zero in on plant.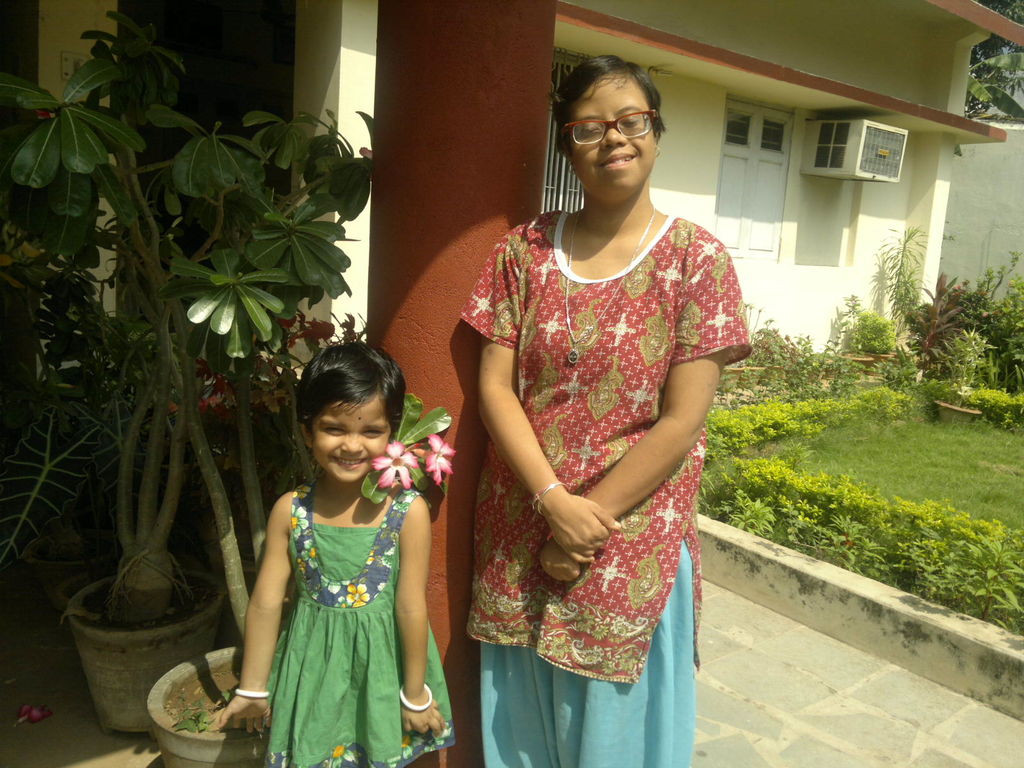
Zeroed in: {"x1": 963, "y1": 381, "x2": 1023, "y2": 431}.
